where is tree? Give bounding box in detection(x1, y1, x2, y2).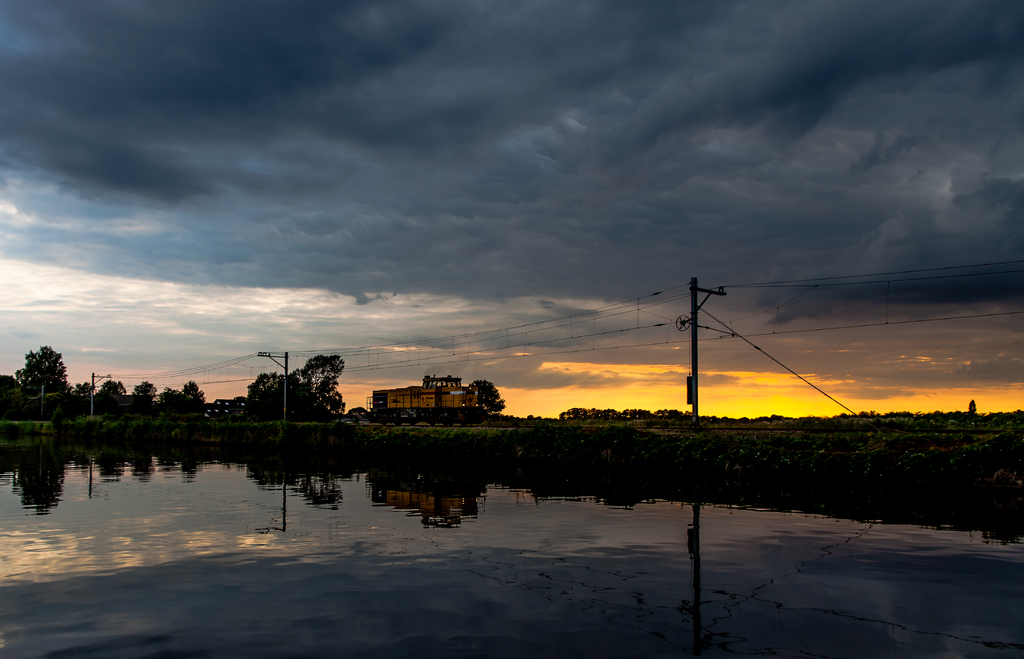
detection(100, 378, 125, 398).
